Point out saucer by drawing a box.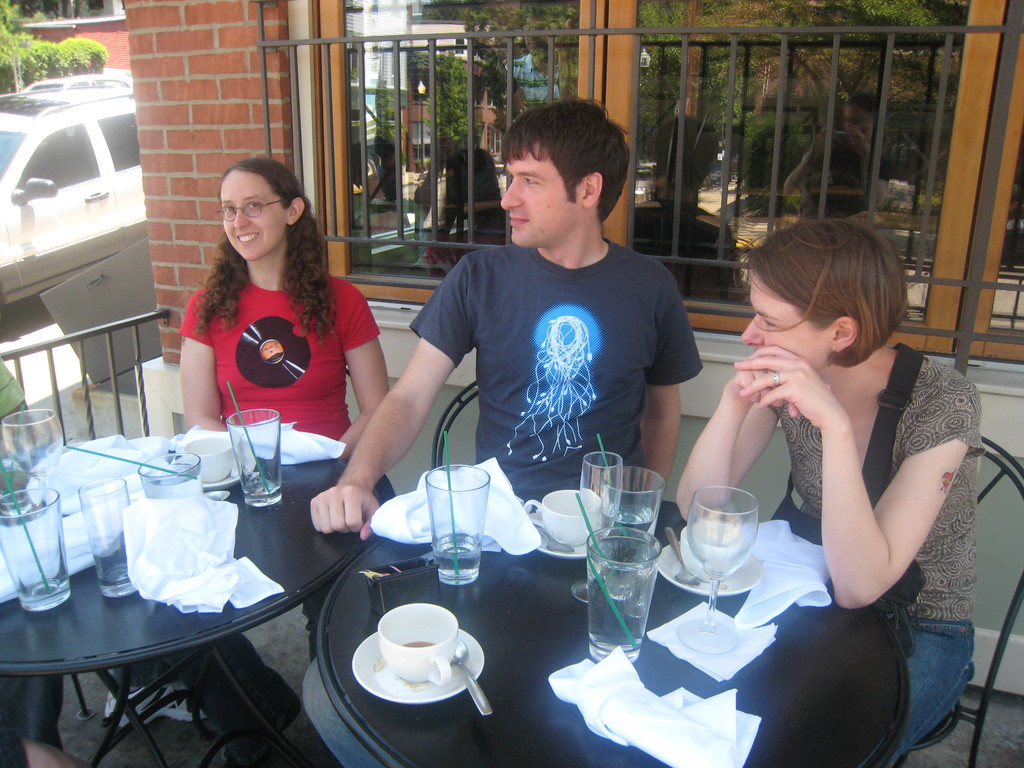
locate(654, 540, 767, 599).
